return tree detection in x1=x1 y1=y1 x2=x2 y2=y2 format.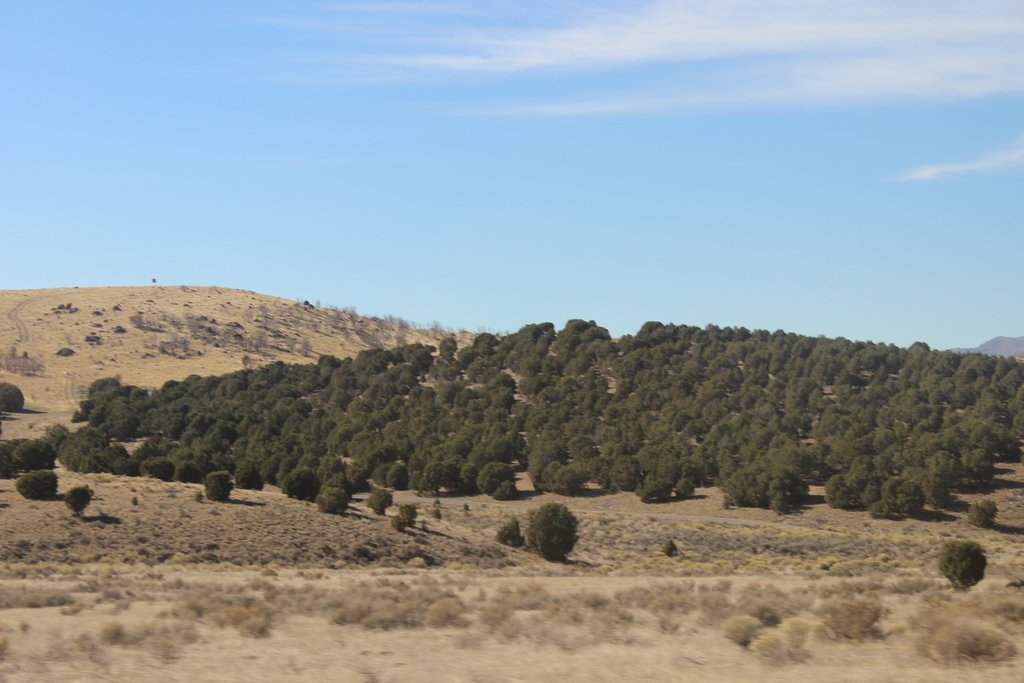
x1=966 y1=500 x2=998 y2=525.
